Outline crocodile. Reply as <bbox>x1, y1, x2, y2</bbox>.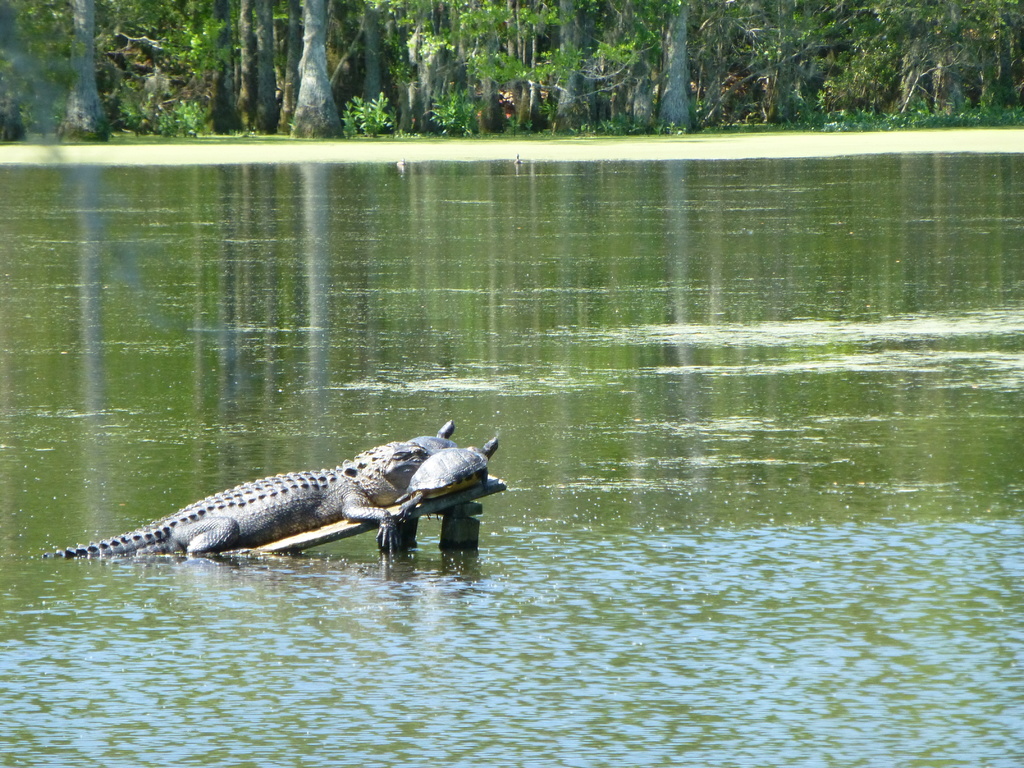
<bbox>35, 442, 430, 559</bbox>.
